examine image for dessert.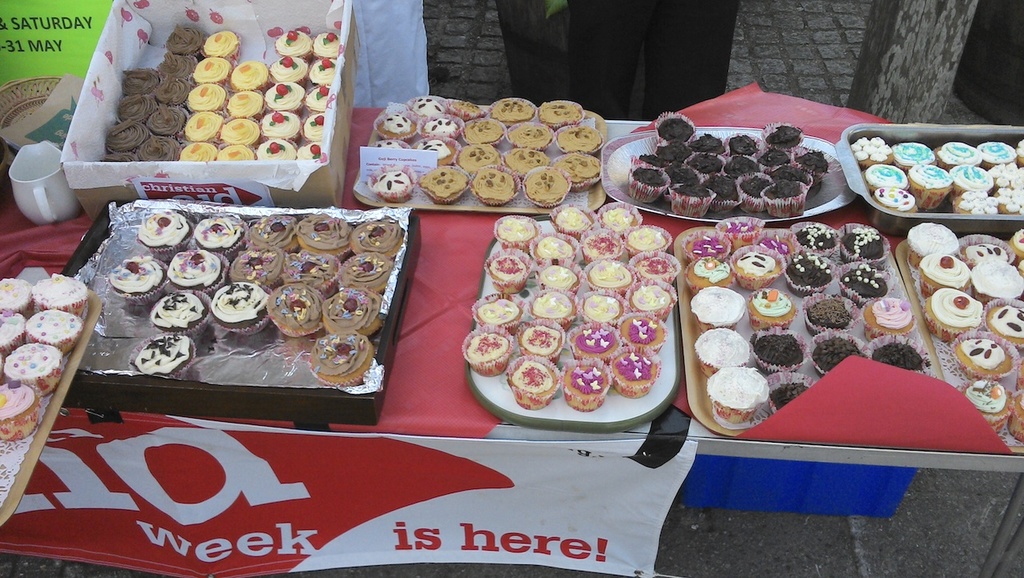
Examination result: 533, 295, 567, 318.
